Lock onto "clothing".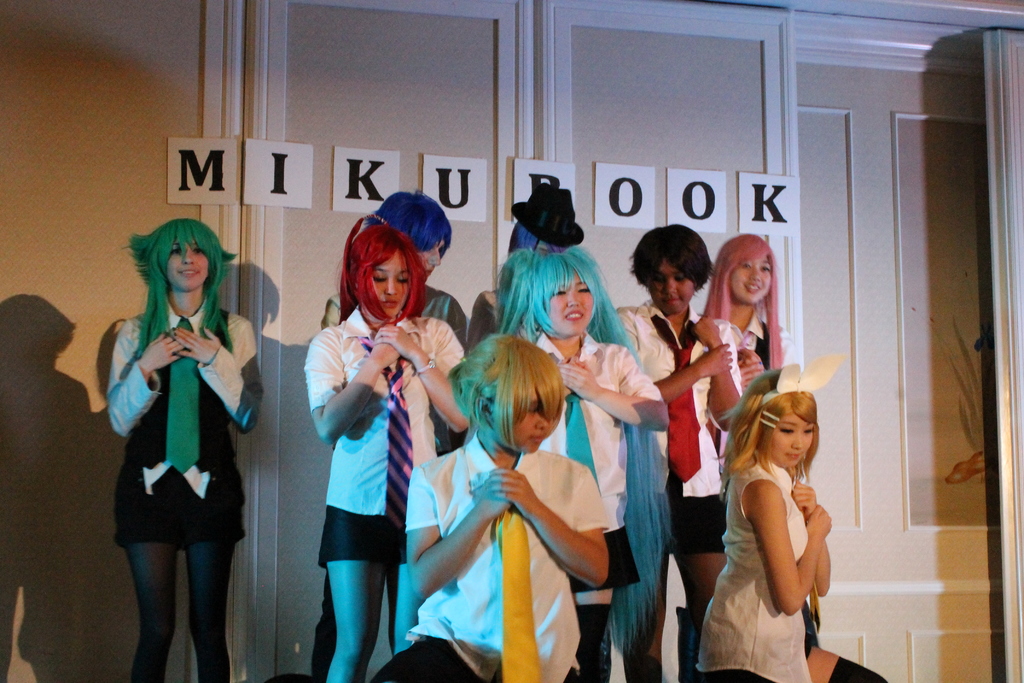
Locked: 374:433:614:682.
